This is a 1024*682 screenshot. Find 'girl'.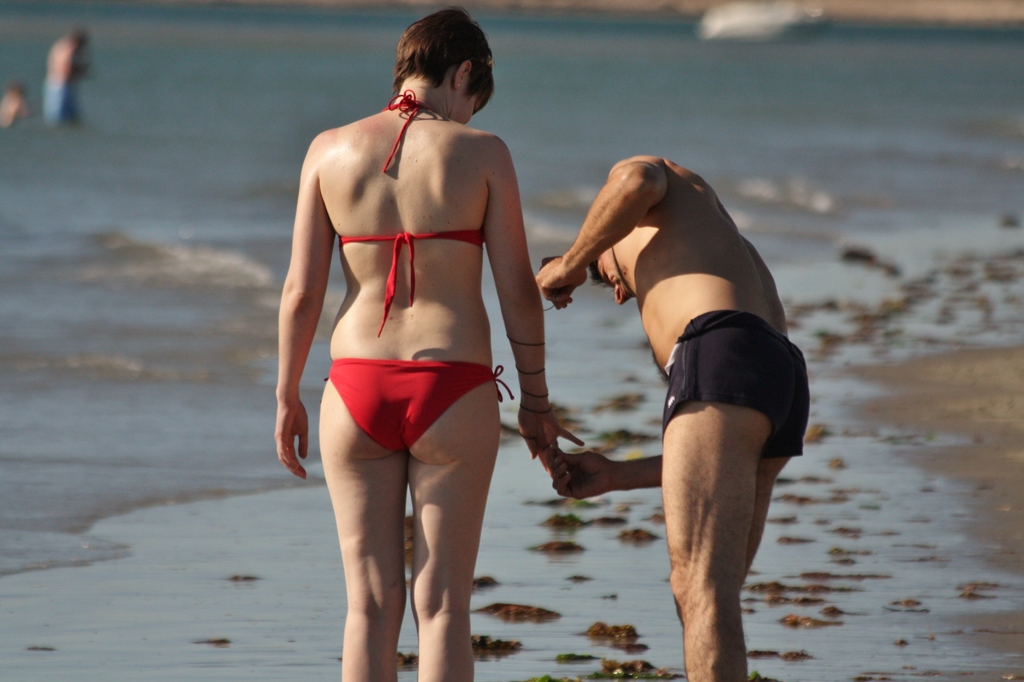
Bounding box: pyautogui.locateOnScreen(272, 3, 583, 678).
